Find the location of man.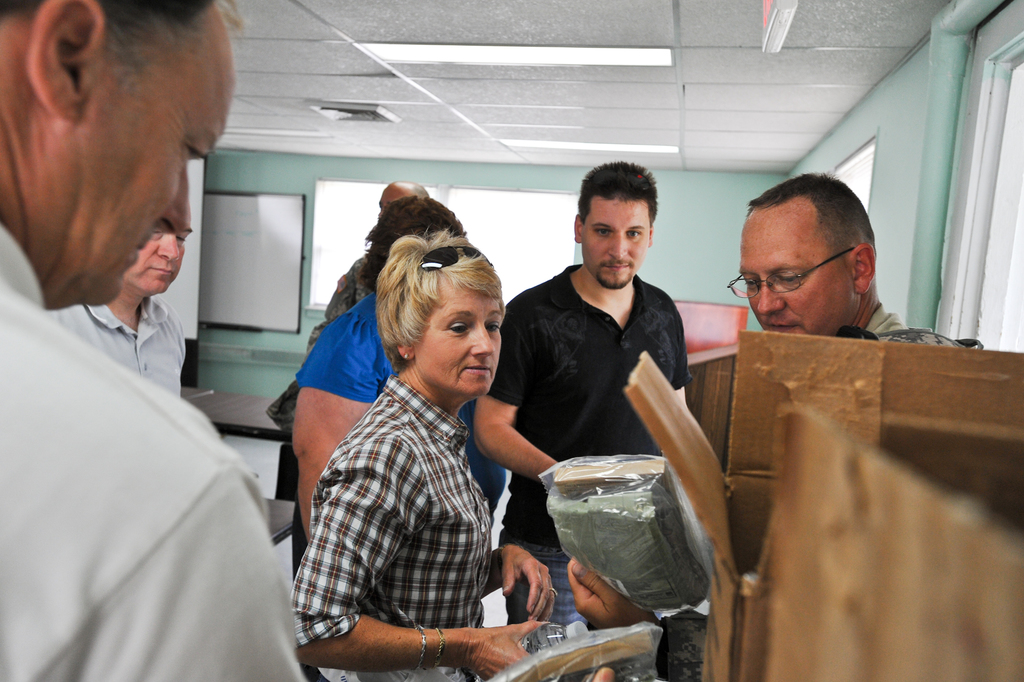
Location: locate(271, 174, 432, 580).
